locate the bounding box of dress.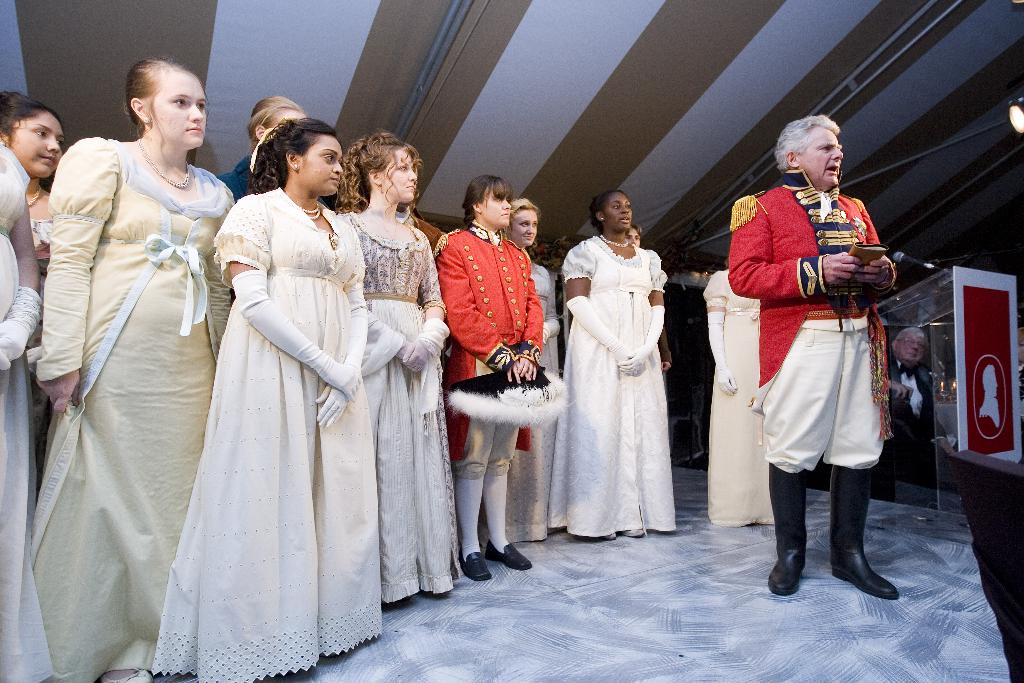
Bounding box: {"left": 341, "top": 218, "right": 467, "bottom": 602}.
